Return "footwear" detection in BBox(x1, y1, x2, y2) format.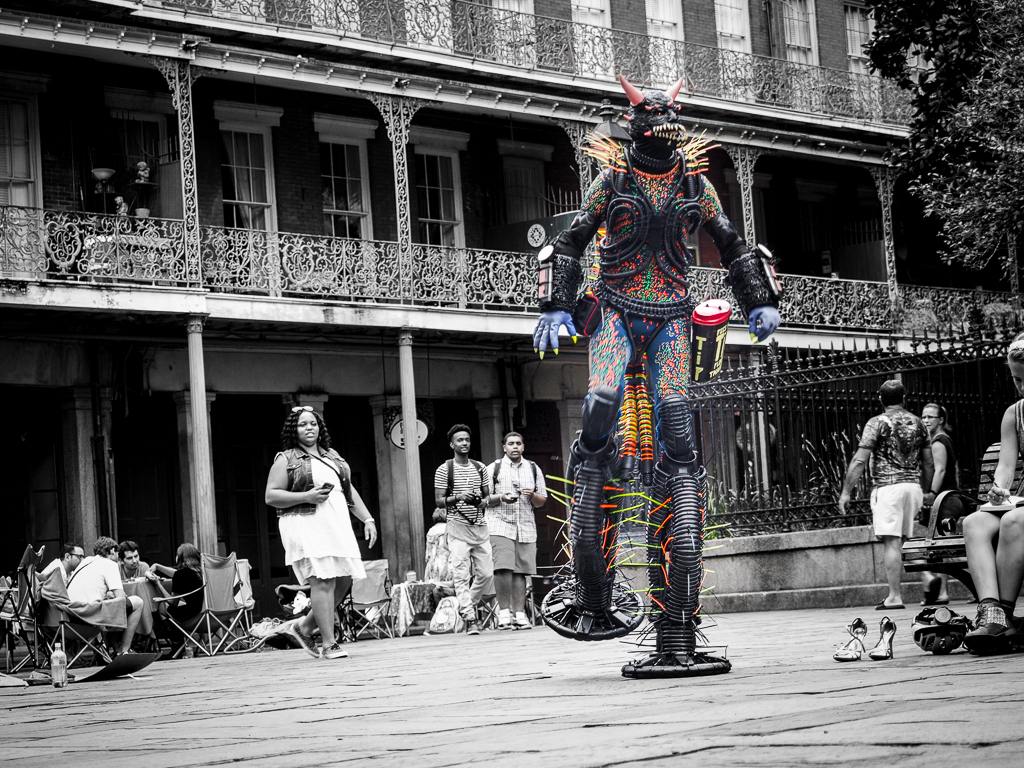
BBox(288, 615, 318, 658).
